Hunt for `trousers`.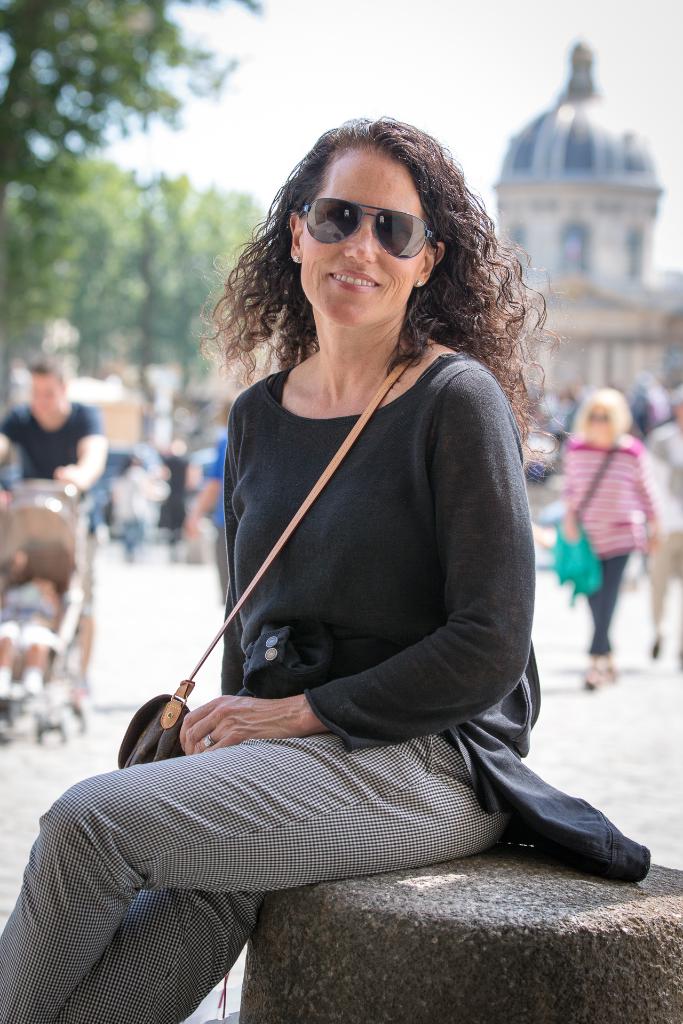
Hunted down at bbox=[579, 543, 631, 655].
